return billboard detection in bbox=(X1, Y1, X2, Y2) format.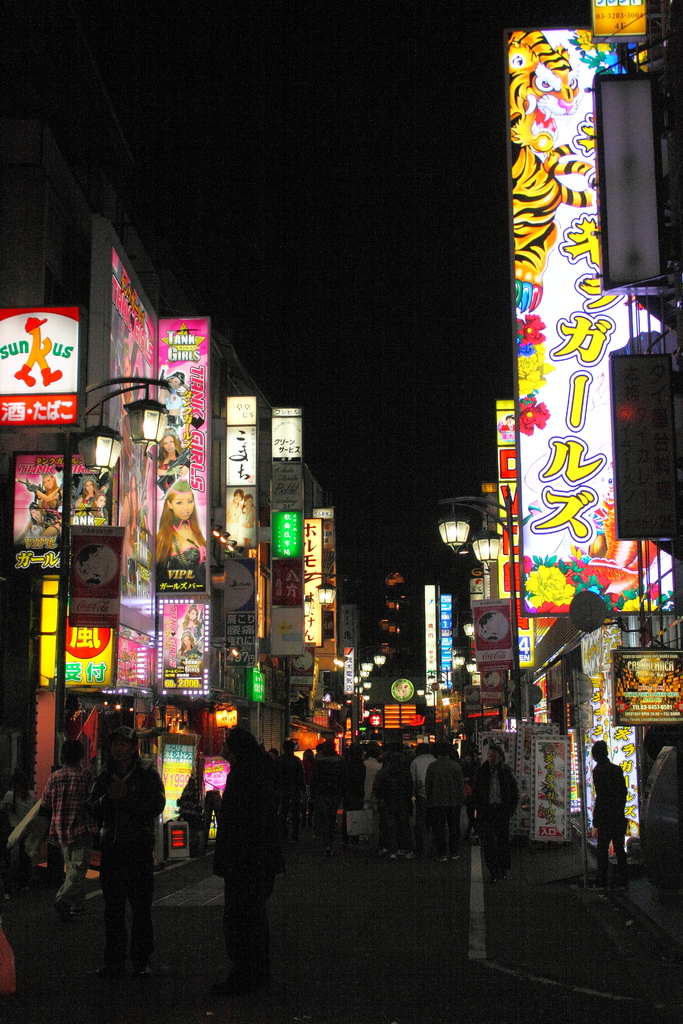
bbox=(49, 605, 121, 692).
